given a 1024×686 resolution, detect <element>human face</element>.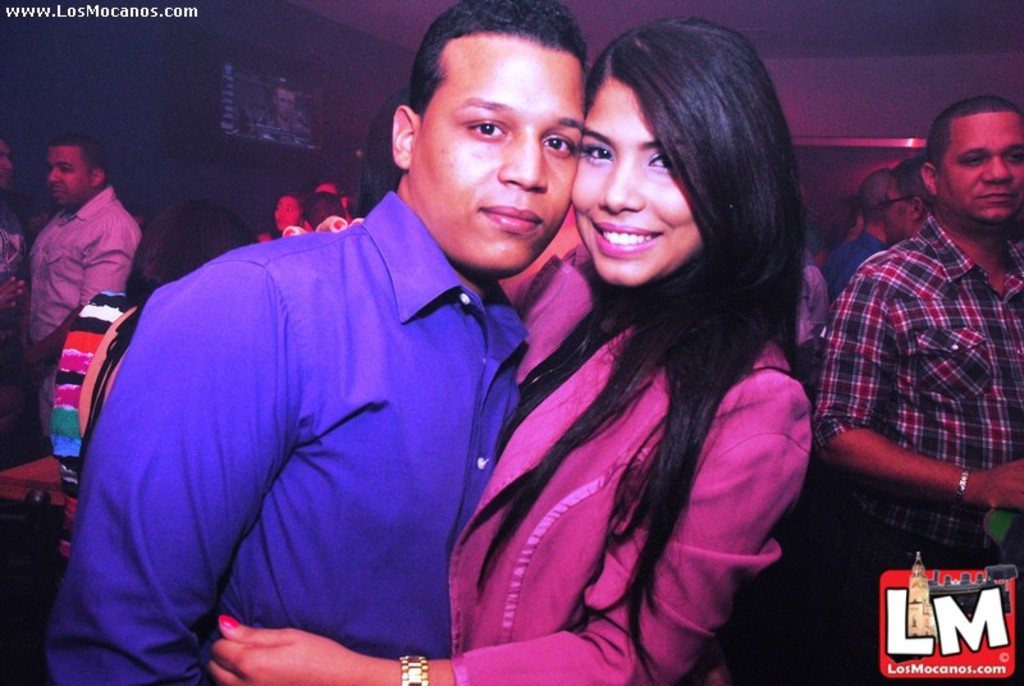
BBox(571, 77, 709, 287).
